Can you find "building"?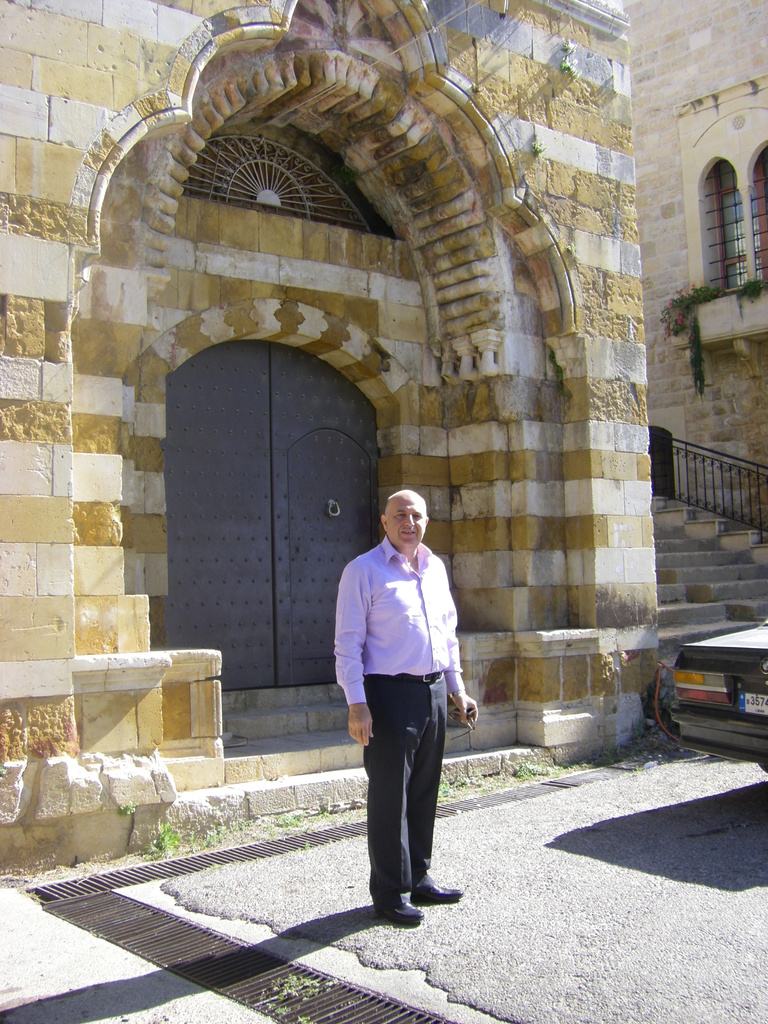
Yes, bounding box: [0,0,660,872].
